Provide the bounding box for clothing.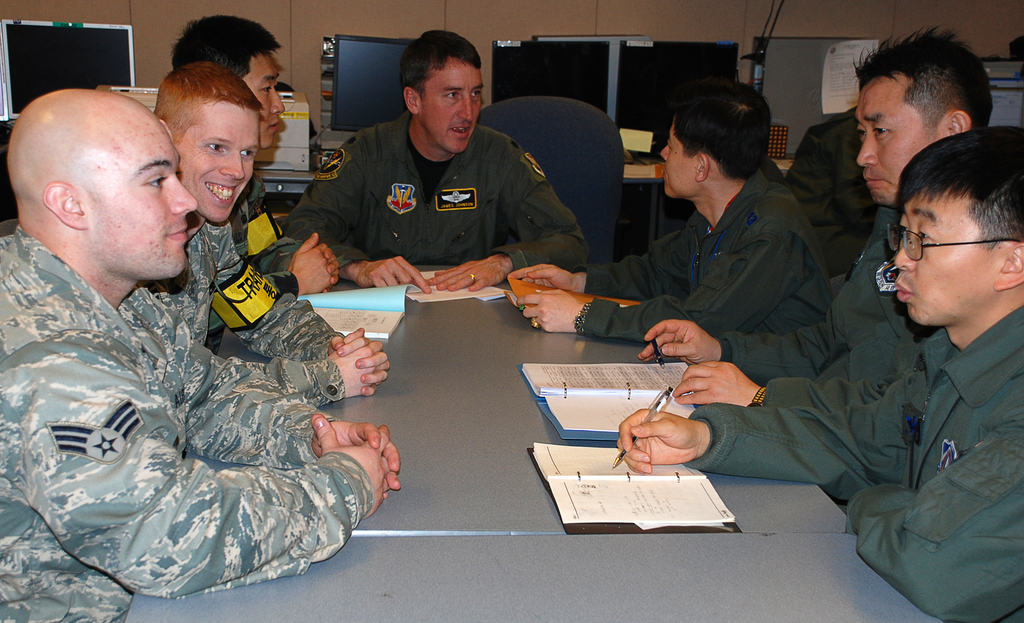
<bbox>719, 217, 941, 416</bbox>.
